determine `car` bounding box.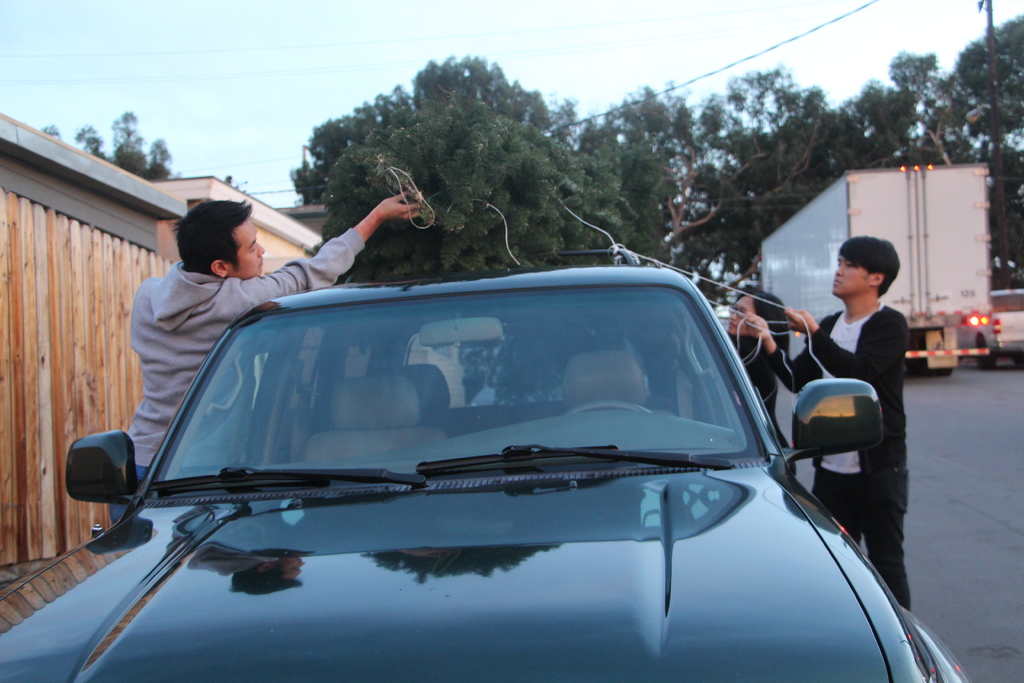
Determined: 983 289 1023 368.
